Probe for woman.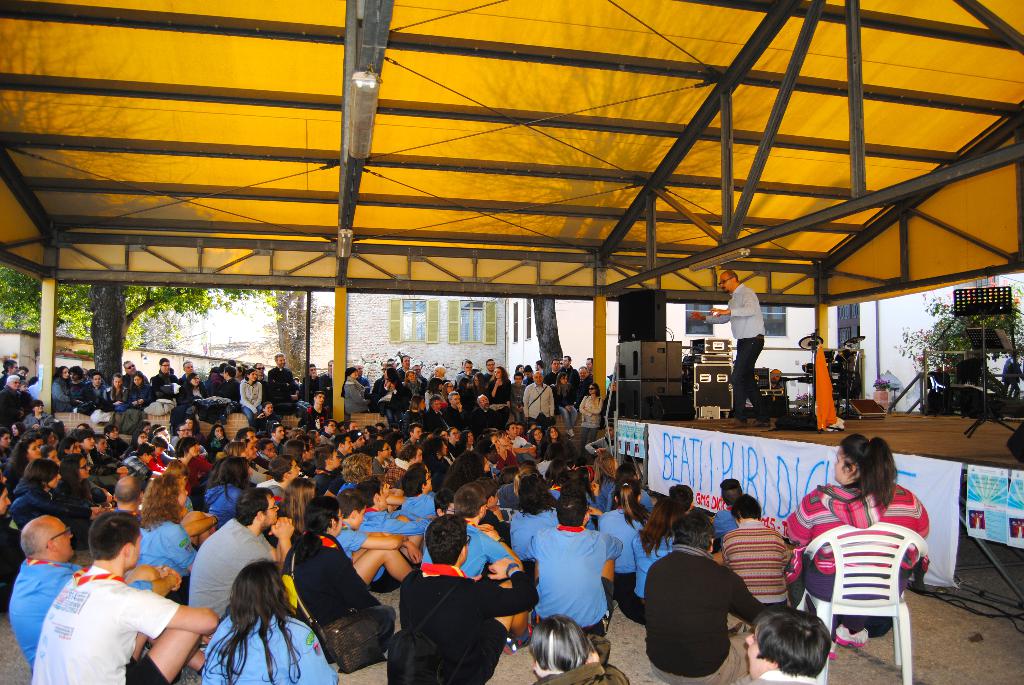
Probe result: <bbox>307, 427, 321, 452</bbox>.
